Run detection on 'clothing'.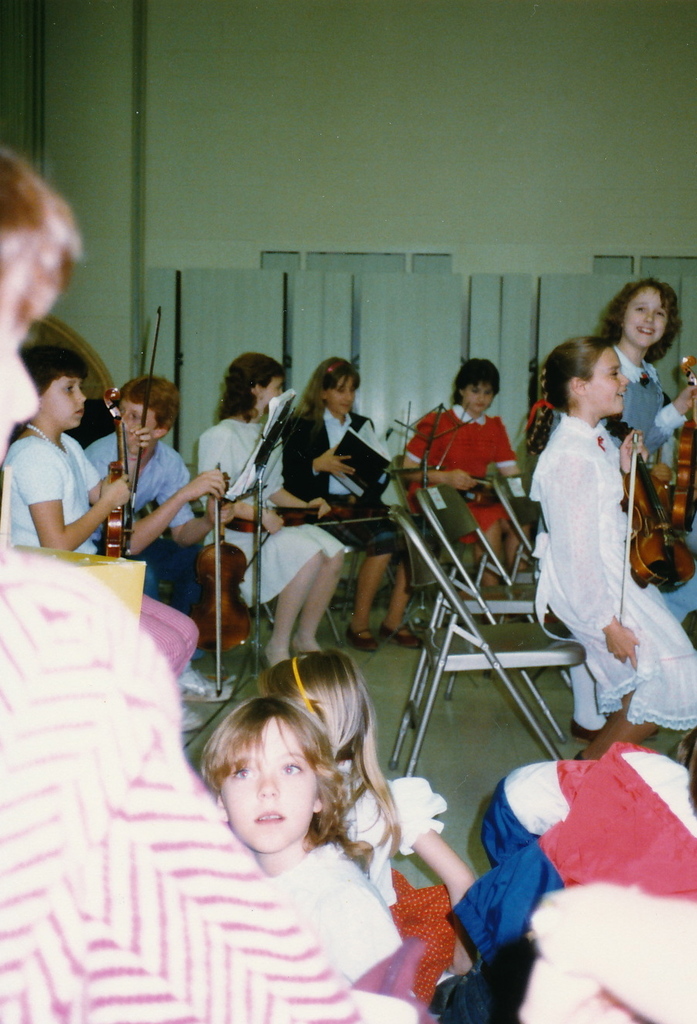
Result: 534:405:696:734.
